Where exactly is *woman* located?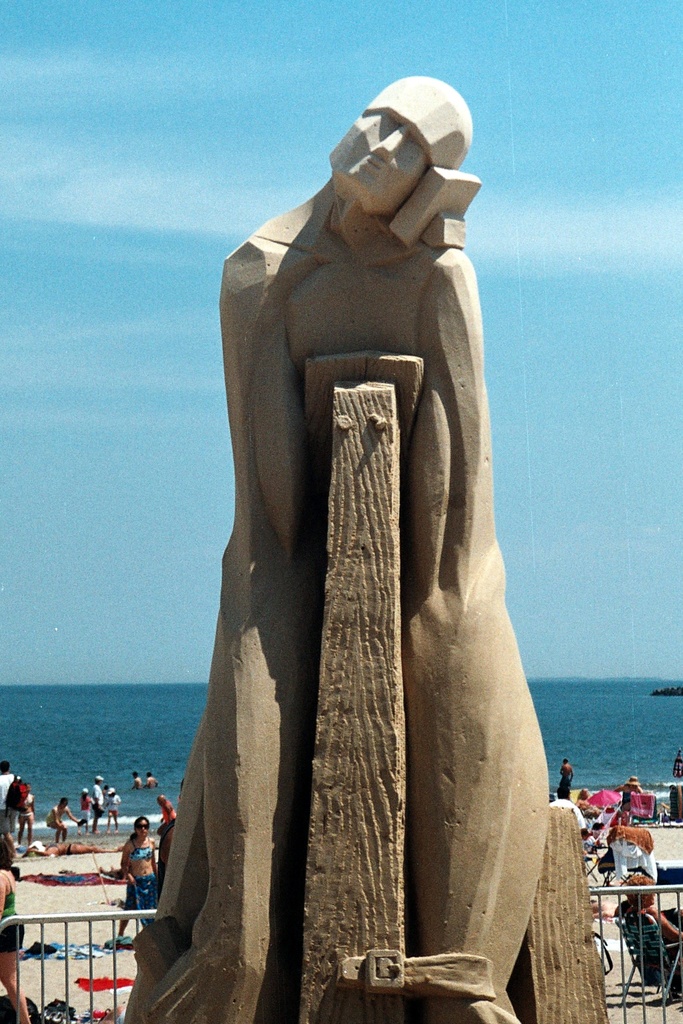
Its bounding box is rect(21, 843, 115, 857).
